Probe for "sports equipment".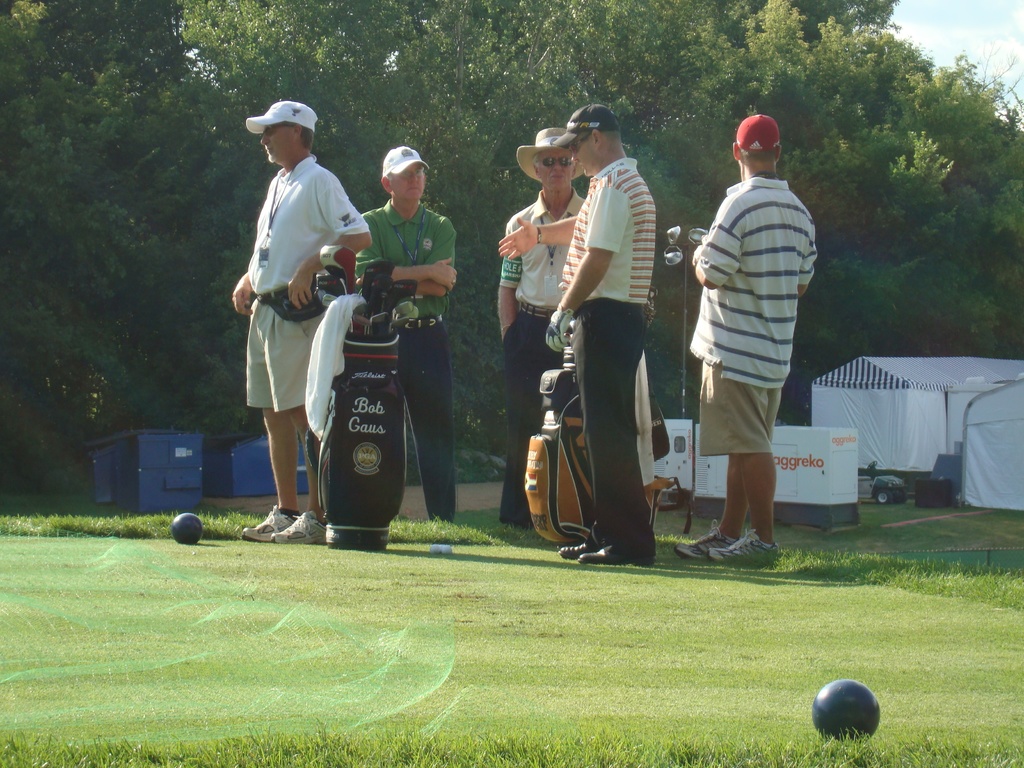
Probe result: crop(169, 510, 205, 543).
